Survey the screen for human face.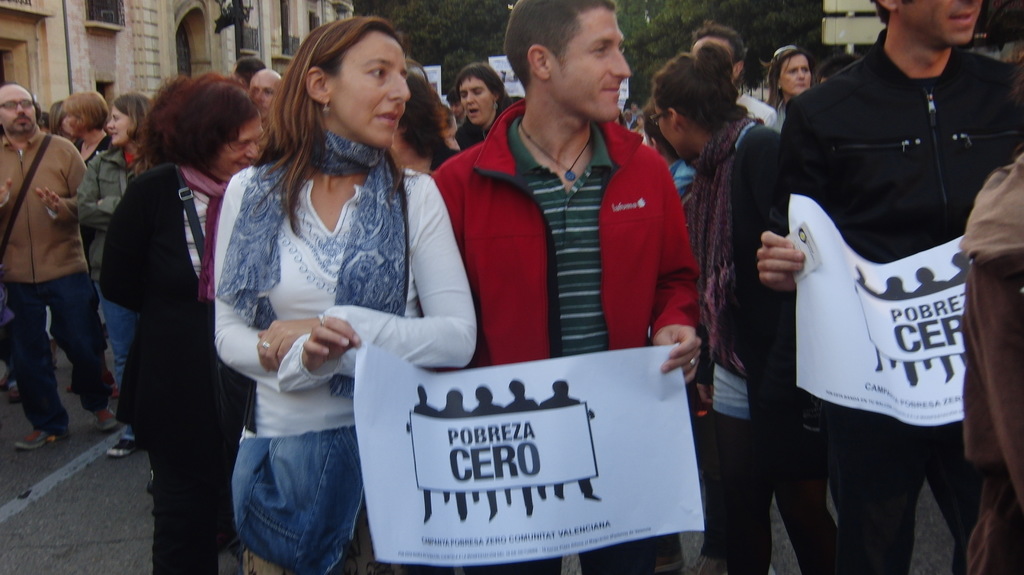
Survey found: box=[775, 50, 814, 97].
